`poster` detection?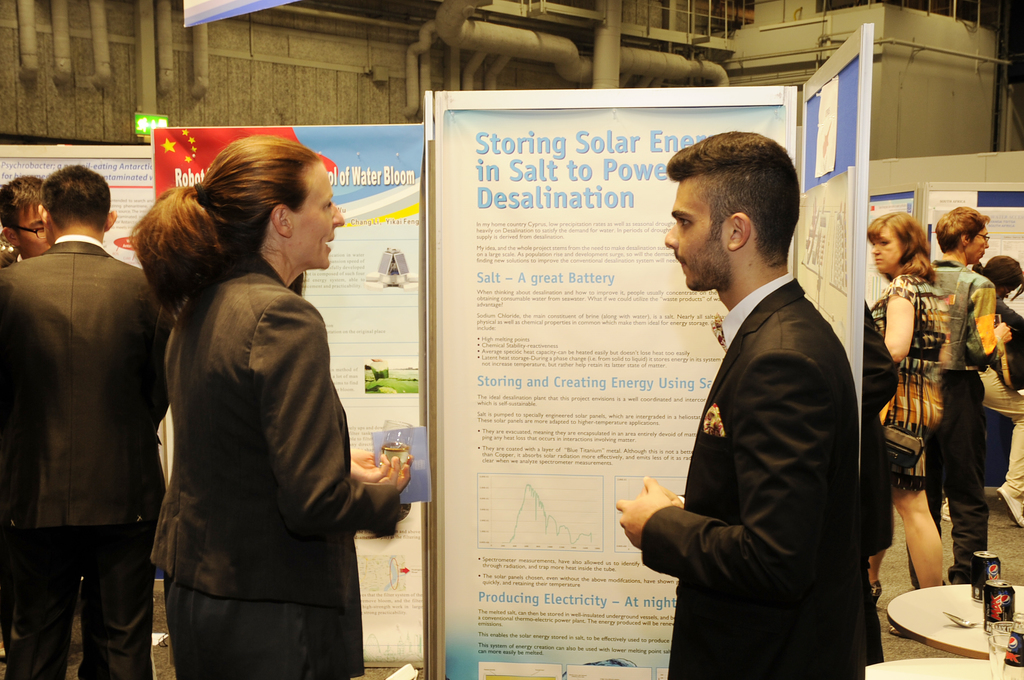
<region>5, 143, 157, 273</region>
